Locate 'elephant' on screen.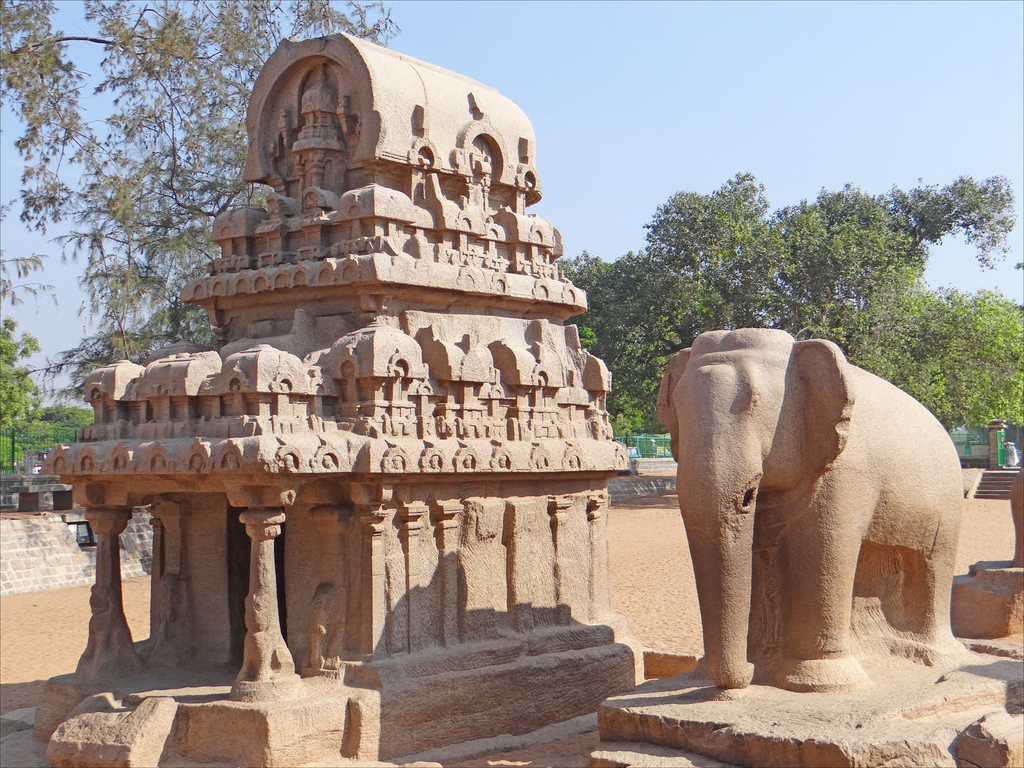
On screen at l=639, t=304, r=976, b=694.
